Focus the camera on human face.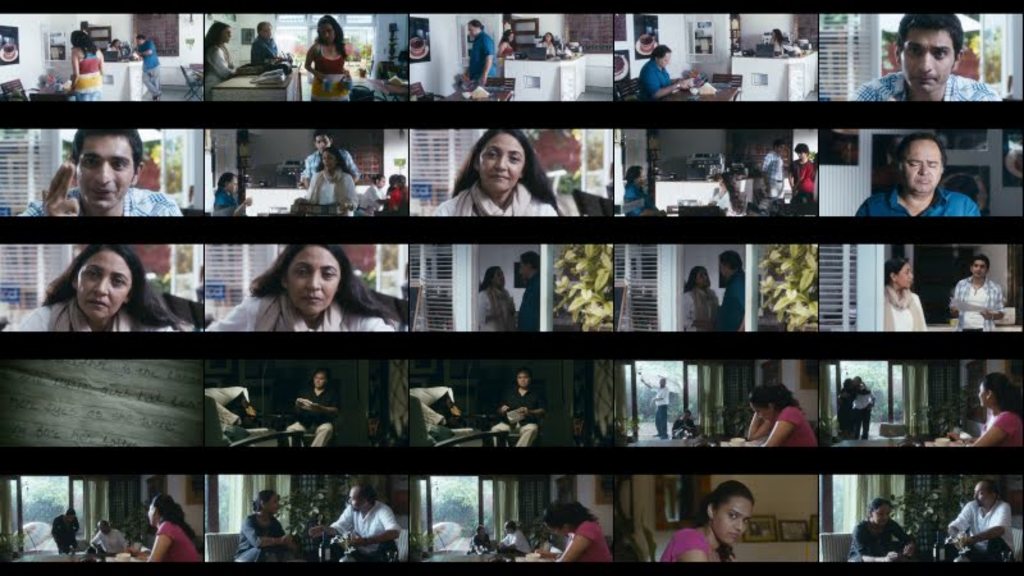
Focus region: [x1=901, y1=32, x2=955, y2=91].
